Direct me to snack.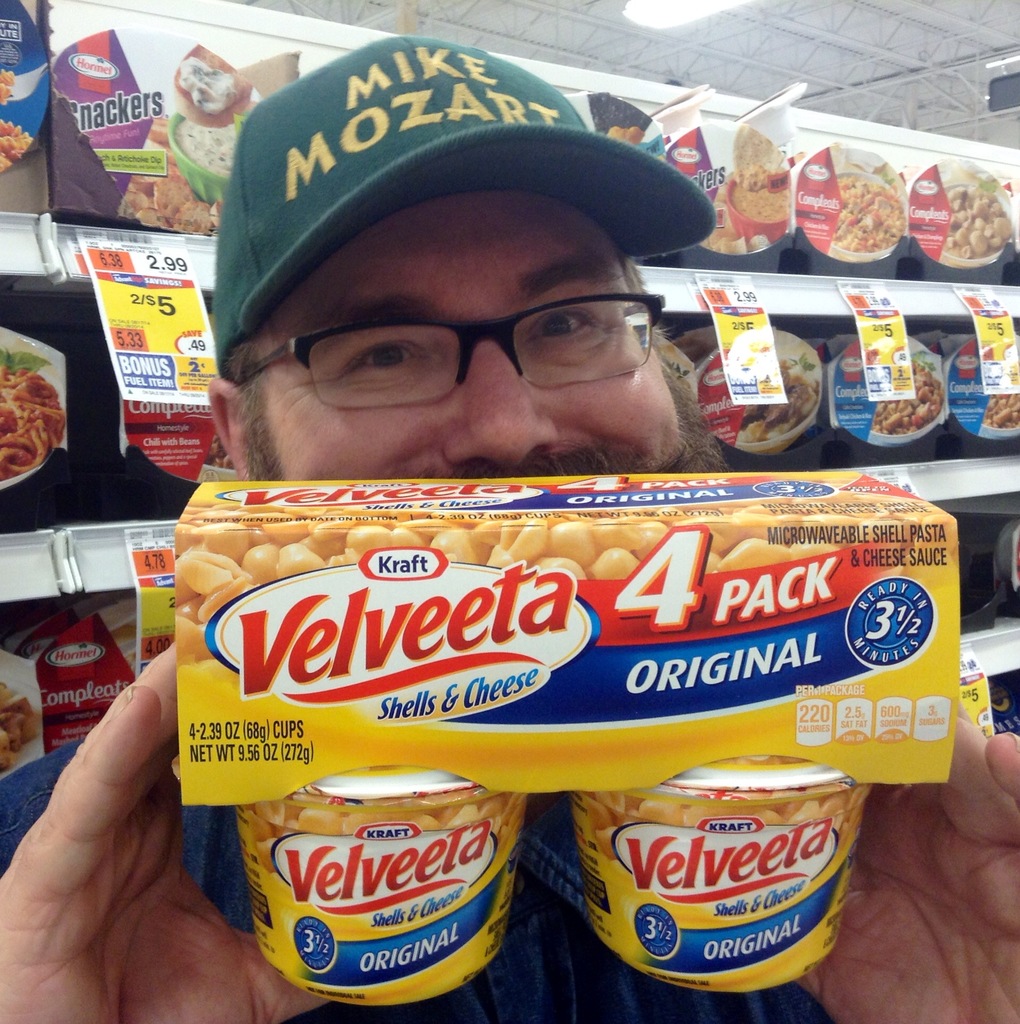
Direction: region(33, 445, 1019, 850).
